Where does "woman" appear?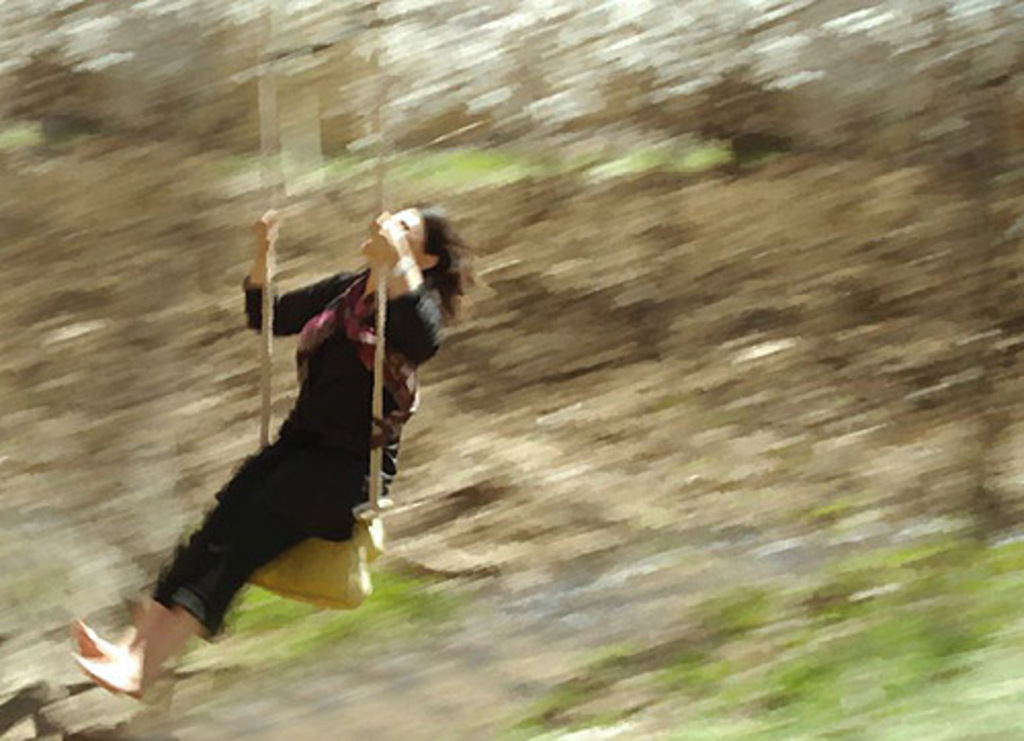
Appears at (x1=78, y1=164, x2=481, y2=706).
